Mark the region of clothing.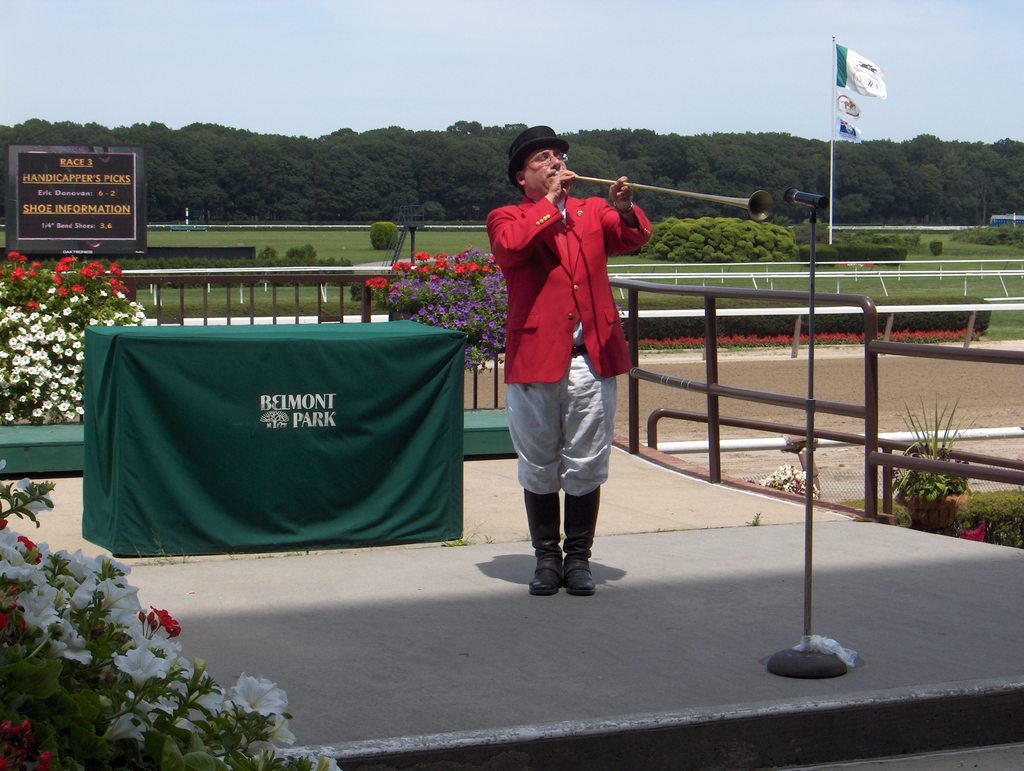
Region: bbox(481, 169, 636, 440).
